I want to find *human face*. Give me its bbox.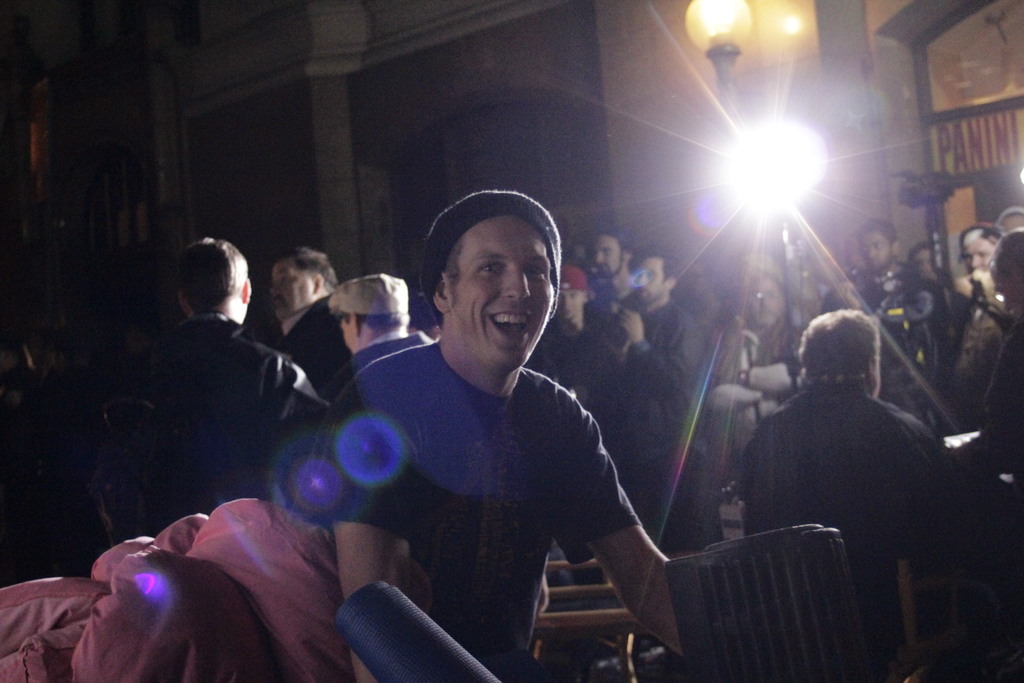
458/209/555/373.
